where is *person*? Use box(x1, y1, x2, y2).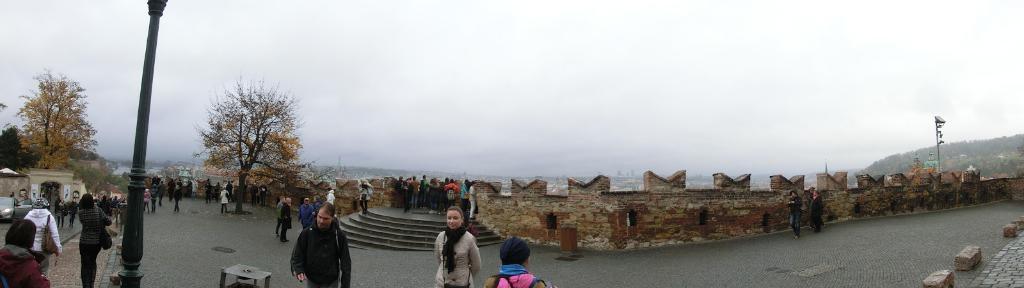
box(0, 214, 50, 287).
